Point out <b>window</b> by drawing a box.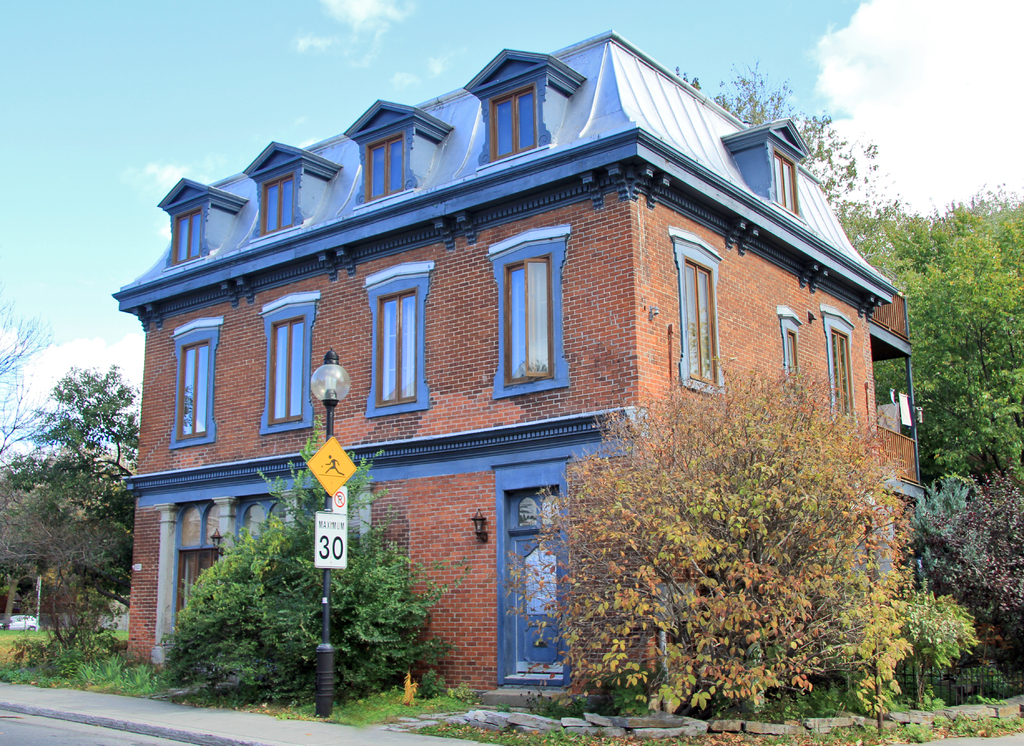
x1=263 y1=316 x2=307 y2=435.
